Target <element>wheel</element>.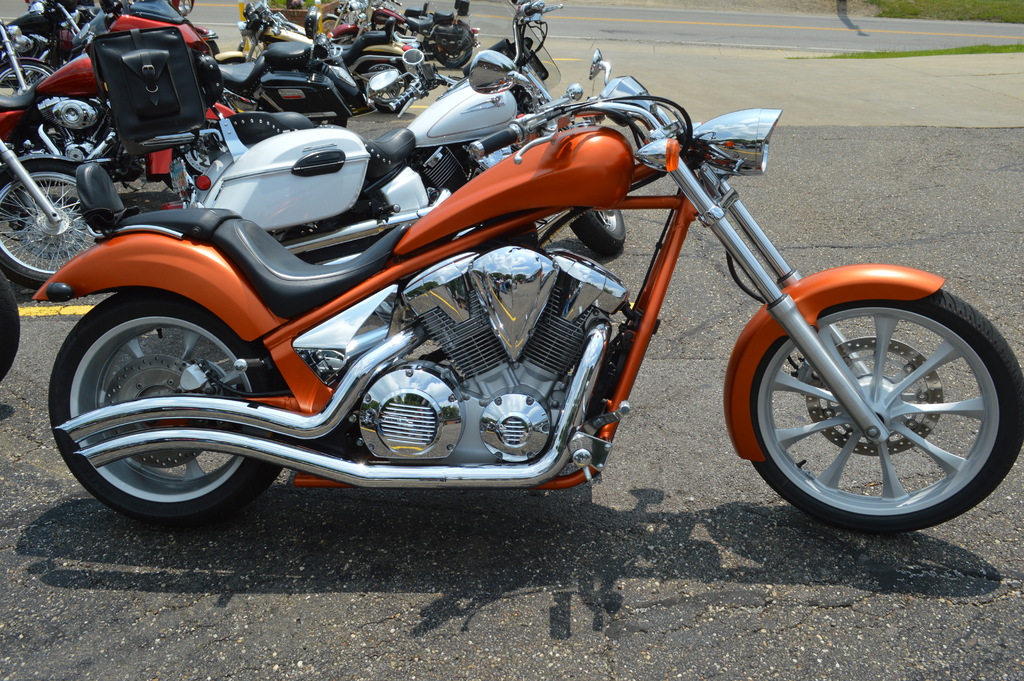
Target region: (left=0, top=273, right=20, bottom=385).
